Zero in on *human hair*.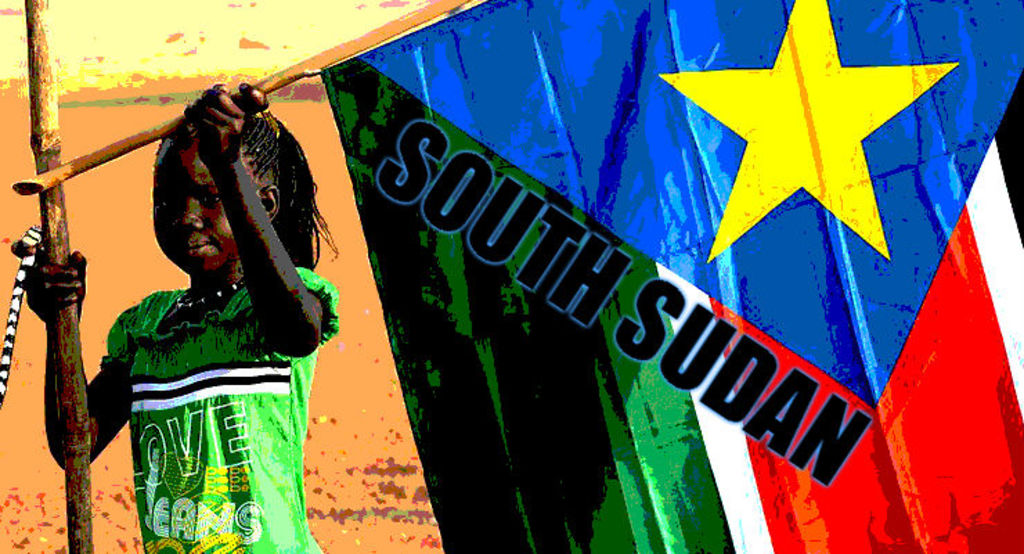
Zeroed in: (left=131, top=112, right=300, bottom=280).
